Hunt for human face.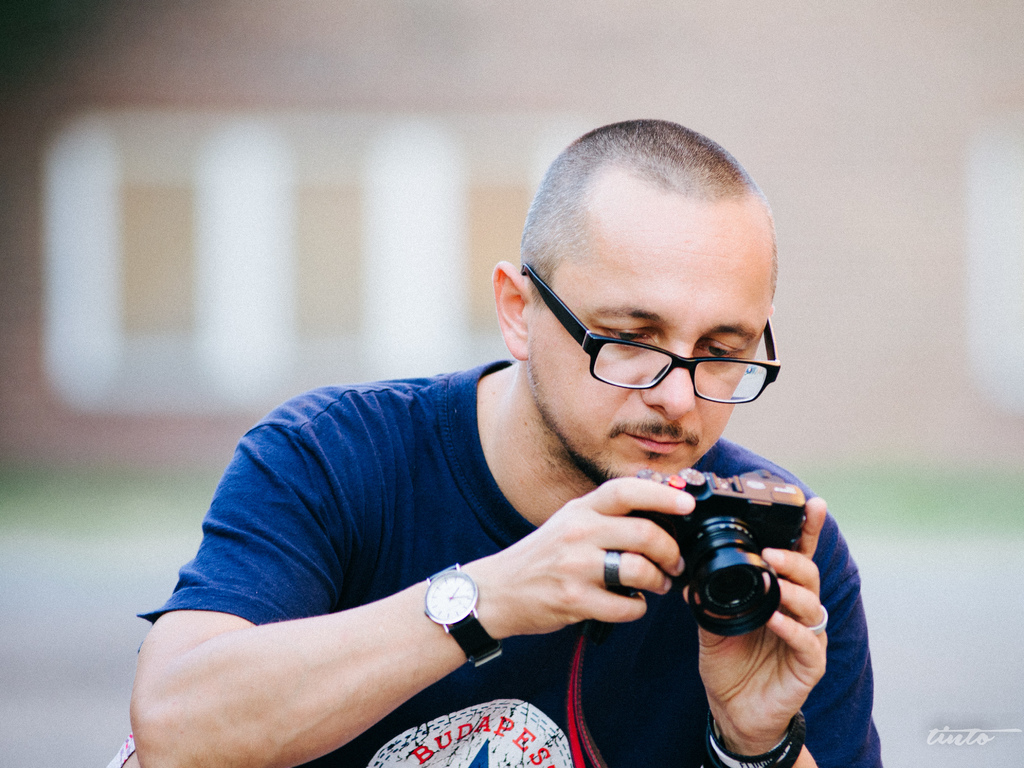
Hunted down at left=530, top=226, right=768, bottom=484.
